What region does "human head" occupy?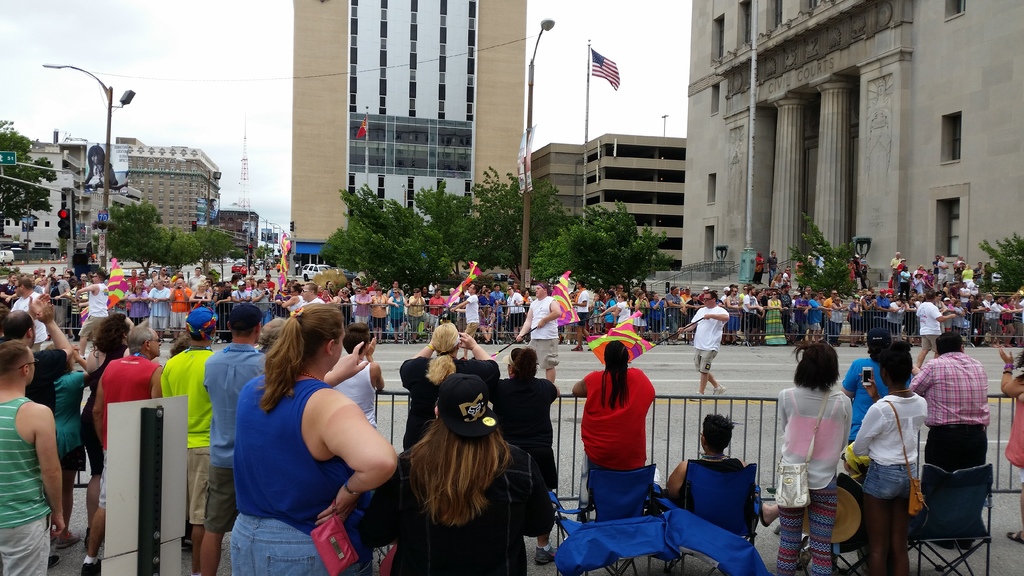
<bbox>867, 330, 892, 365</bbox>.
